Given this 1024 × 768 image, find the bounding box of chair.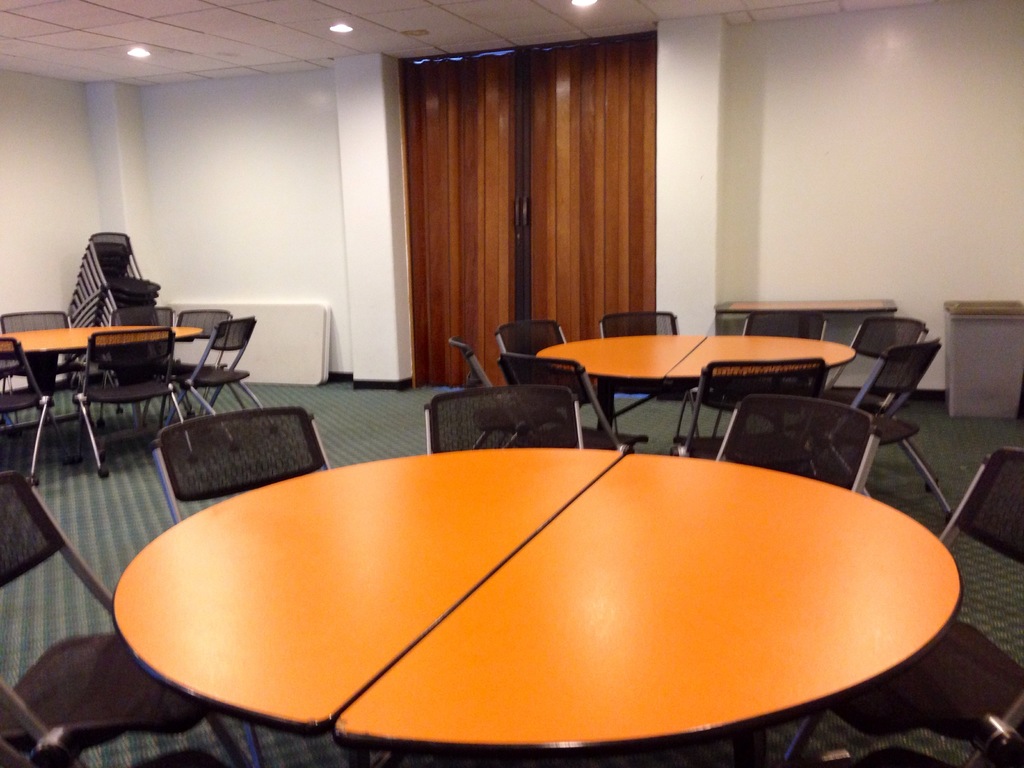
crop(810, 336, 952, 515).
